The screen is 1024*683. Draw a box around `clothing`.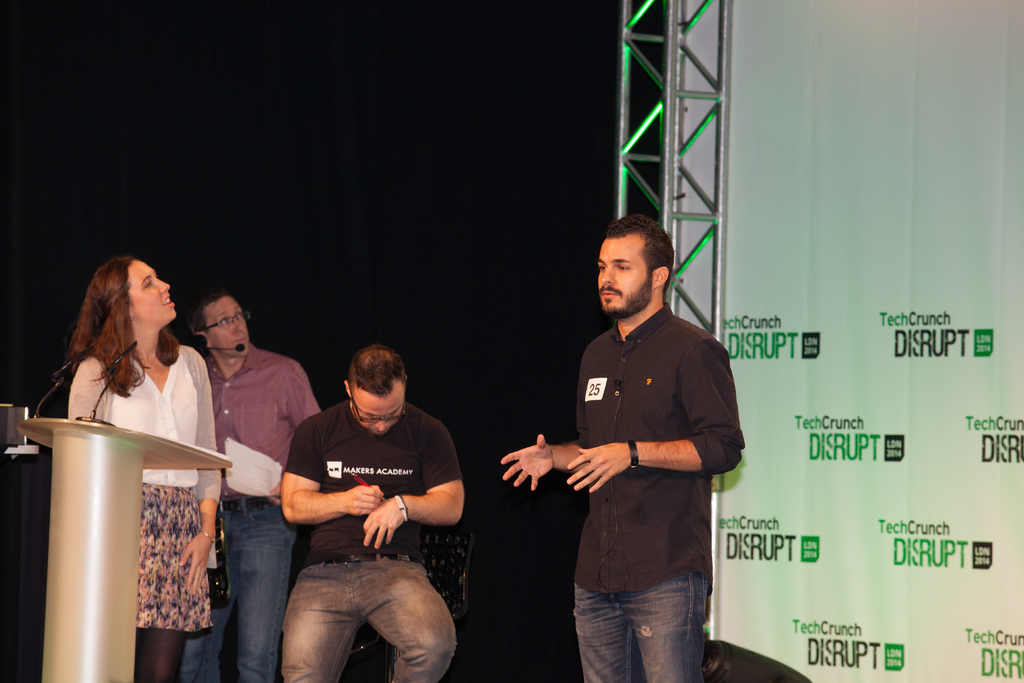
[left=179, top=339, right=325, bottom=682].
